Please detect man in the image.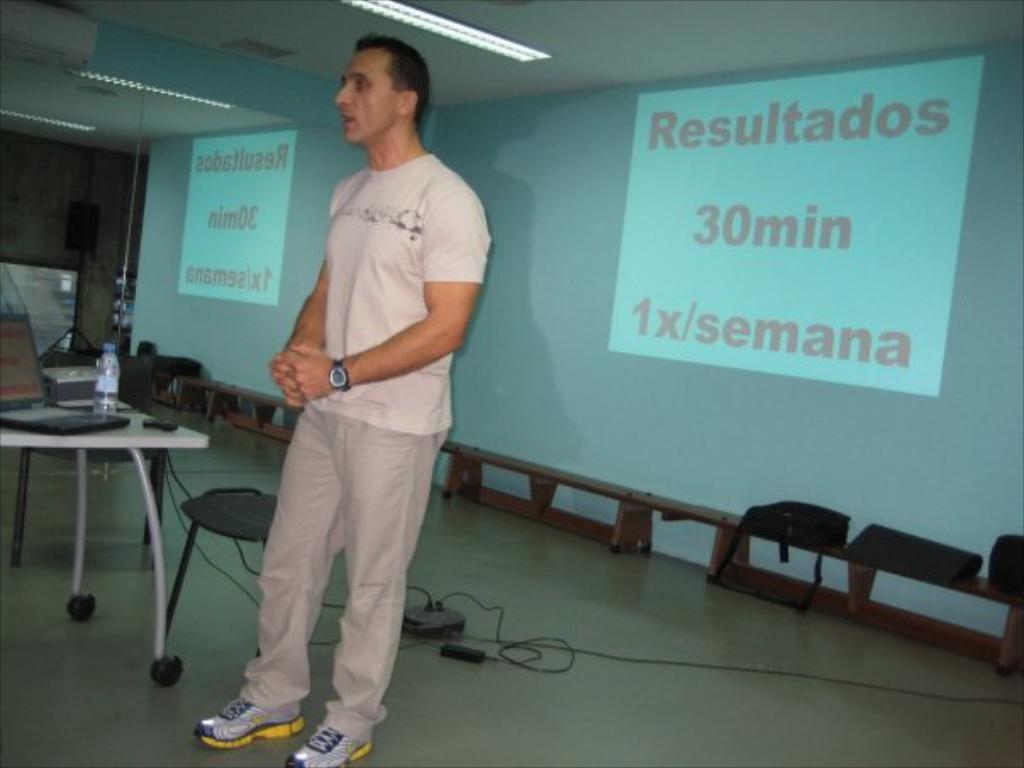
(219, 32, 473, 765).
